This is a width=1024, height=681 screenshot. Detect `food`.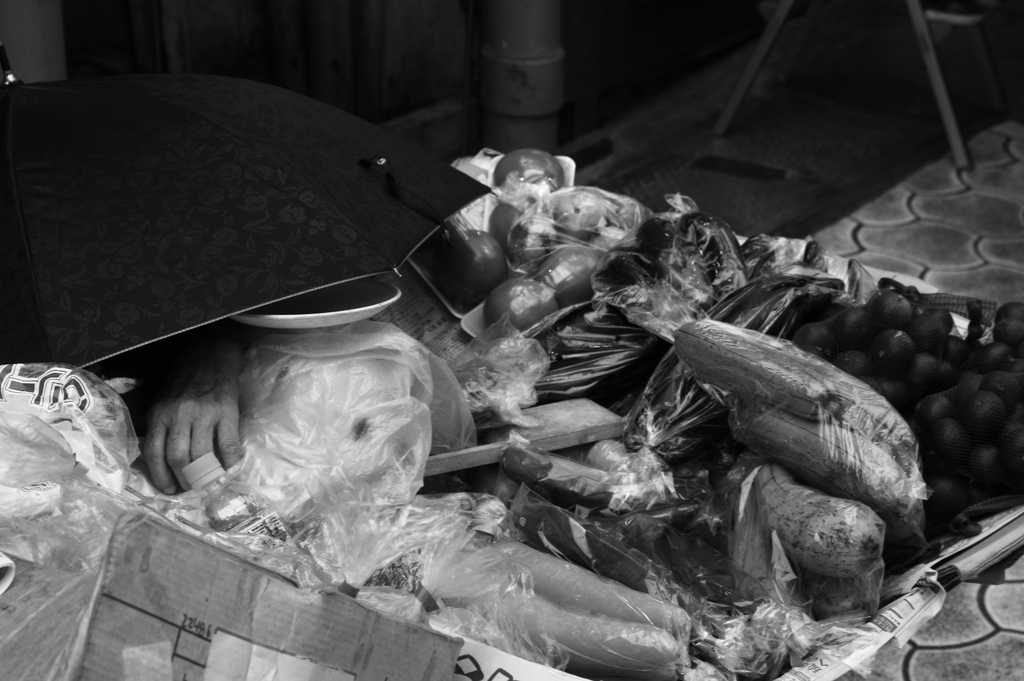
64,139,1023,611.
